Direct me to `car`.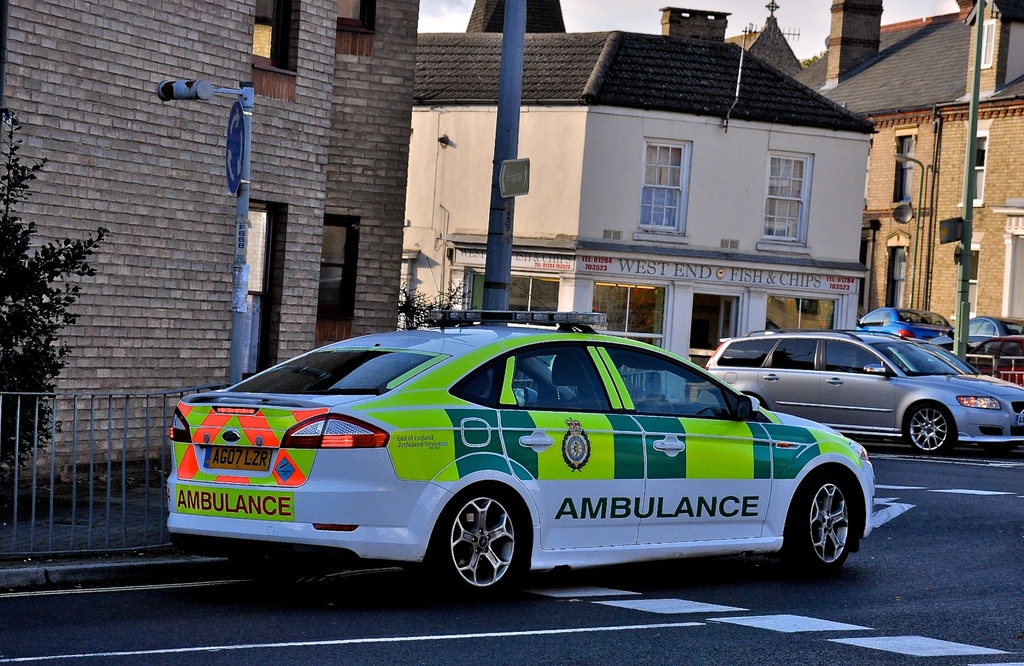
Direction: <bbox>705, 327, 1023, 453</bbox>.
